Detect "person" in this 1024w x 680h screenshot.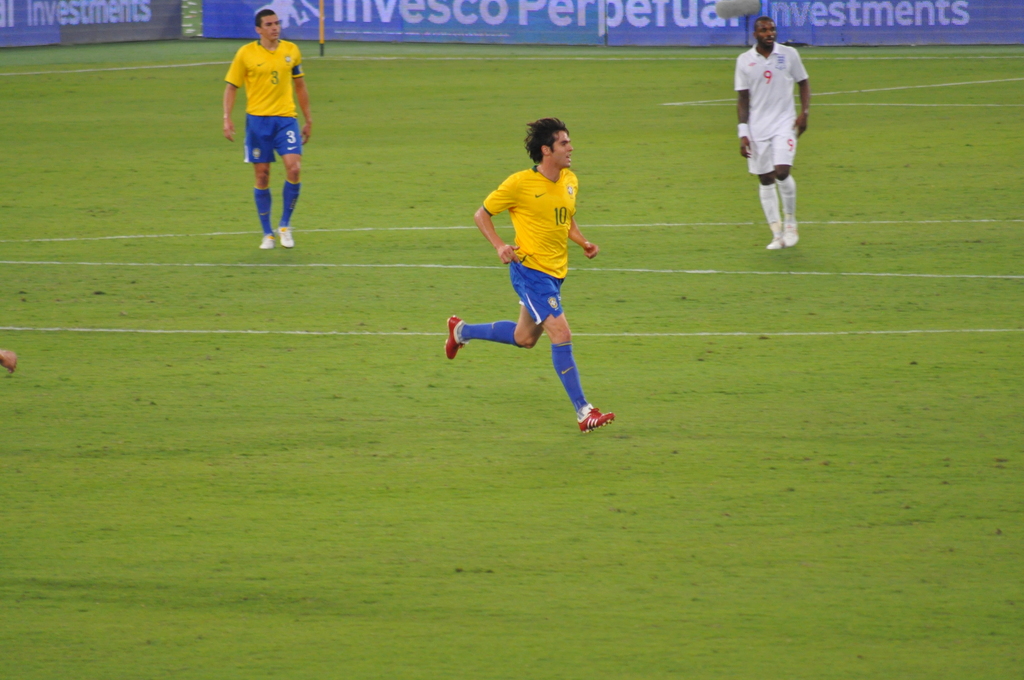
Detection: bbox=(737, 17, 813, 247).
